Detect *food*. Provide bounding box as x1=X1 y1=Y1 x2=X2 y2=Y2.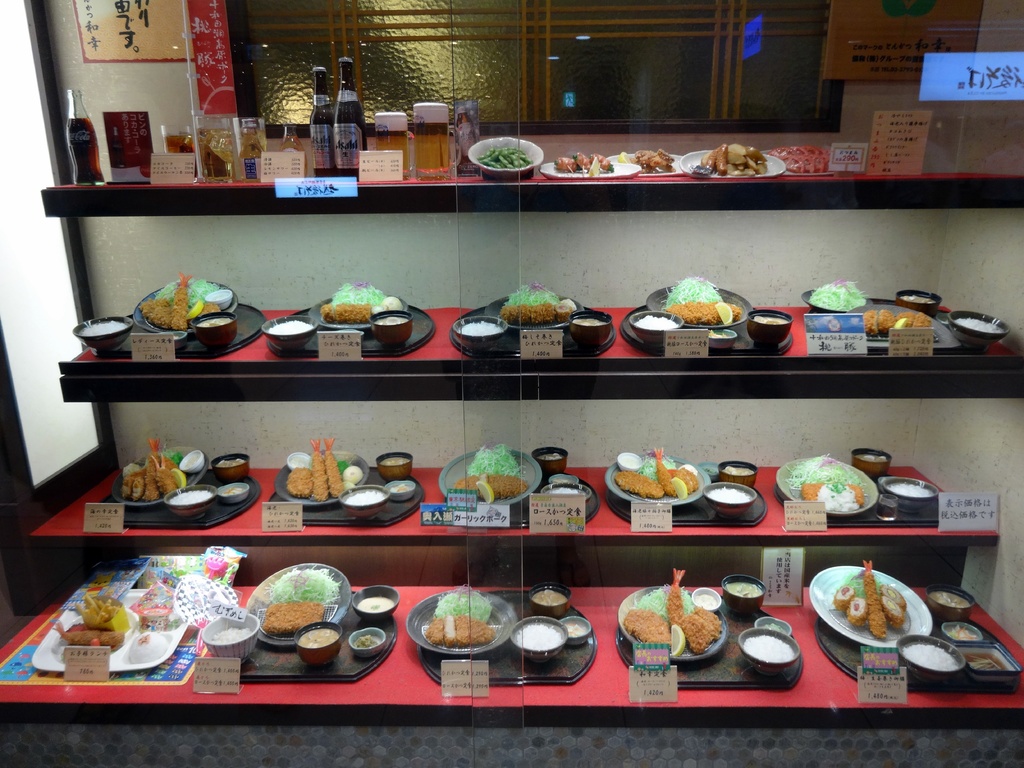
x1=346 y1=489 x2=385 y2=508.
